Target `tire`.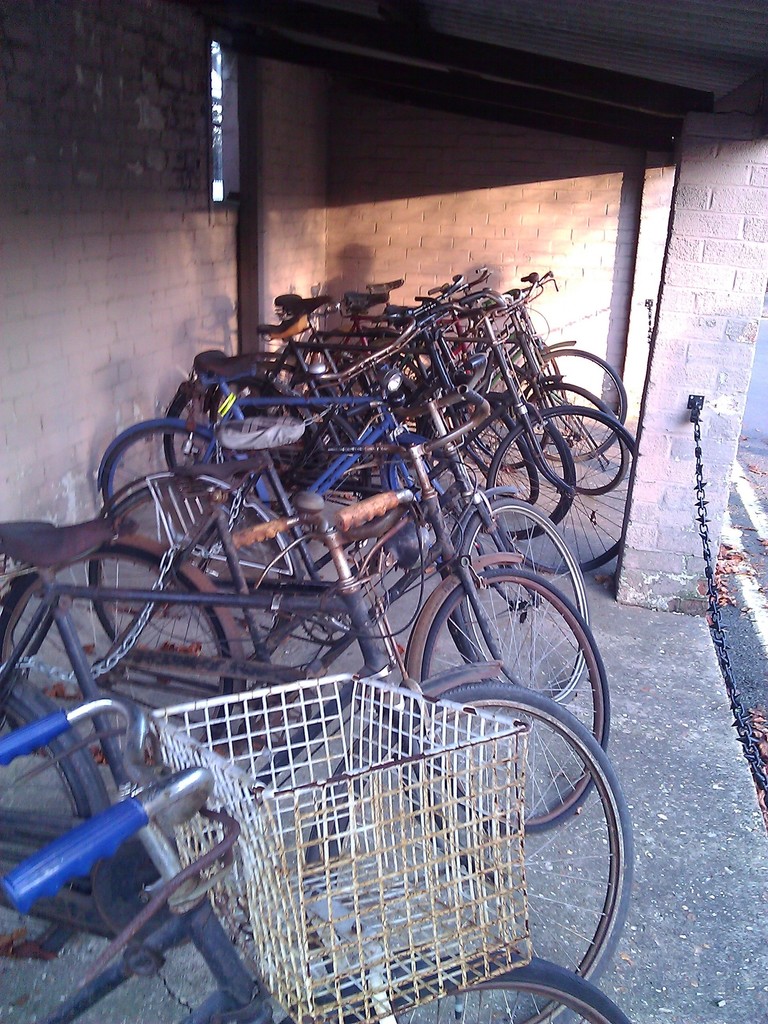
Target region: box(270, 953, 629, 1023).
